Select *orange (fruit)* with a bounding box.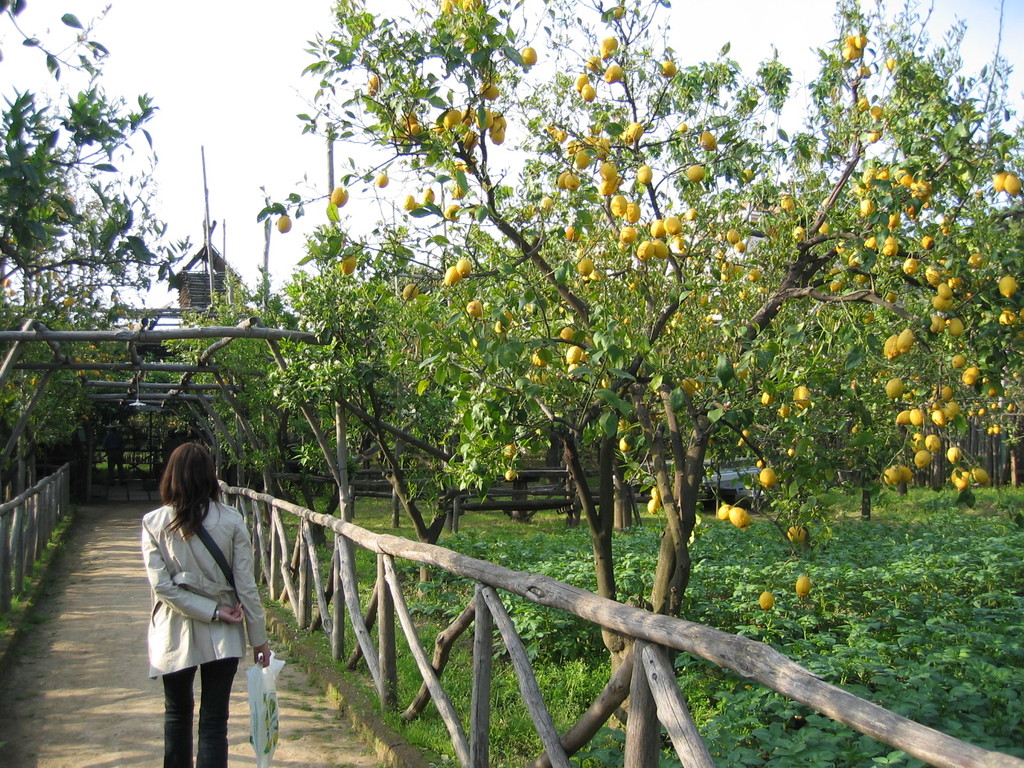
884/230/899/255.
